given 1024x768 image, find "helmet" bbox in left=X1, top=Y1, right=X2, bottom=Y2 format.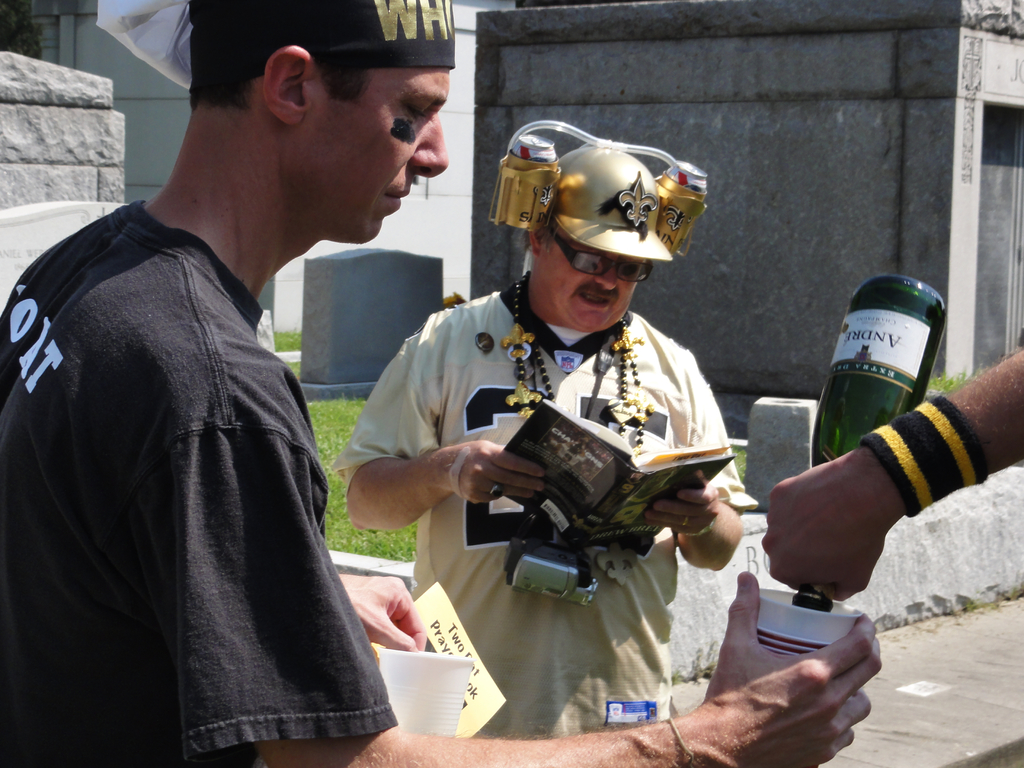
left=493, top=121, right=708, bottom=261.
